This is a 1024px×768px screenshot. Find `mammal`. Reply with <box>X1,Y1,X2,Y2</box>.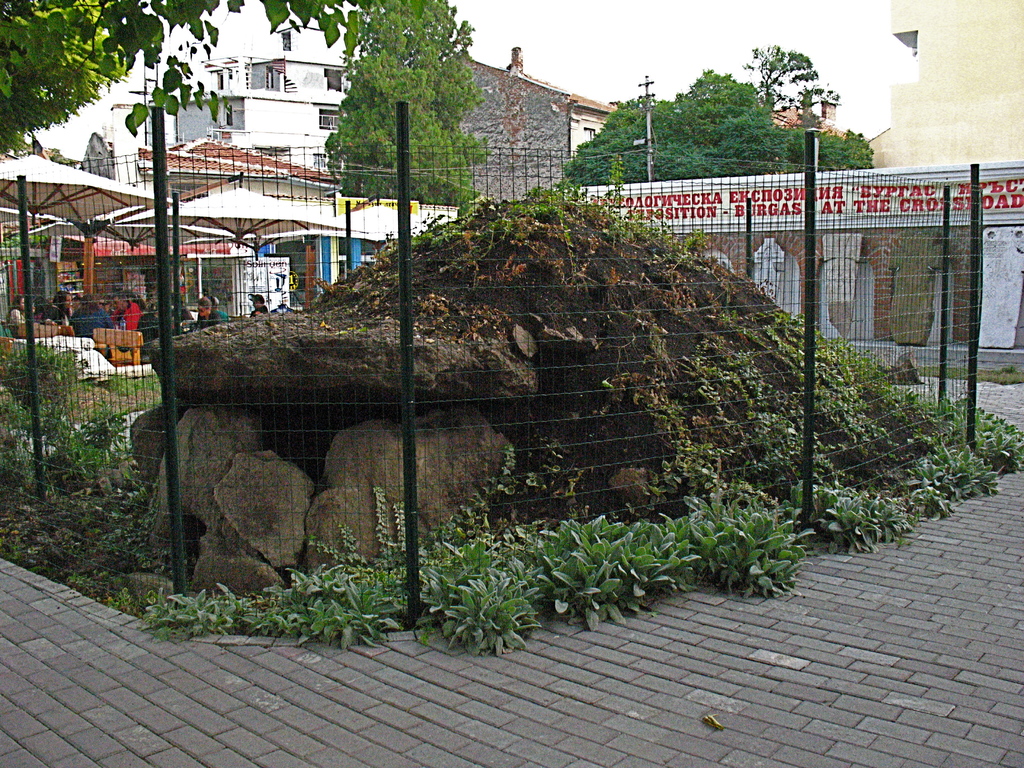
<box>248,289,268,314</box>.
